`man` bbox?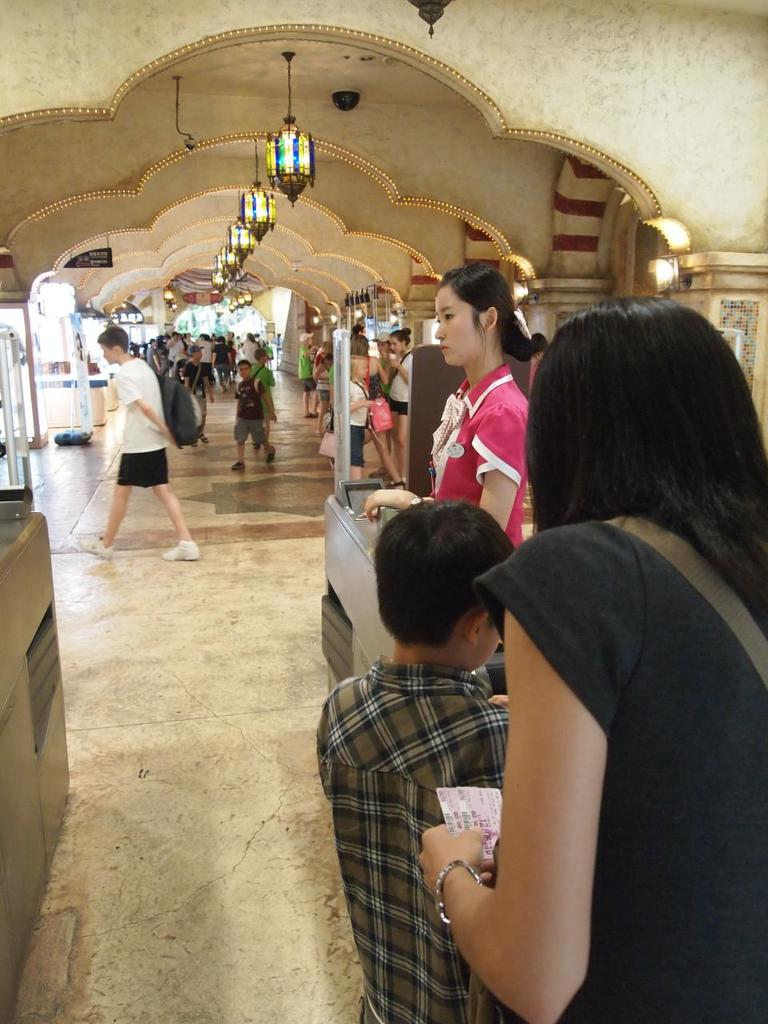
{"left": 86, "top": 325, "right": 194, "bottom": 563}
